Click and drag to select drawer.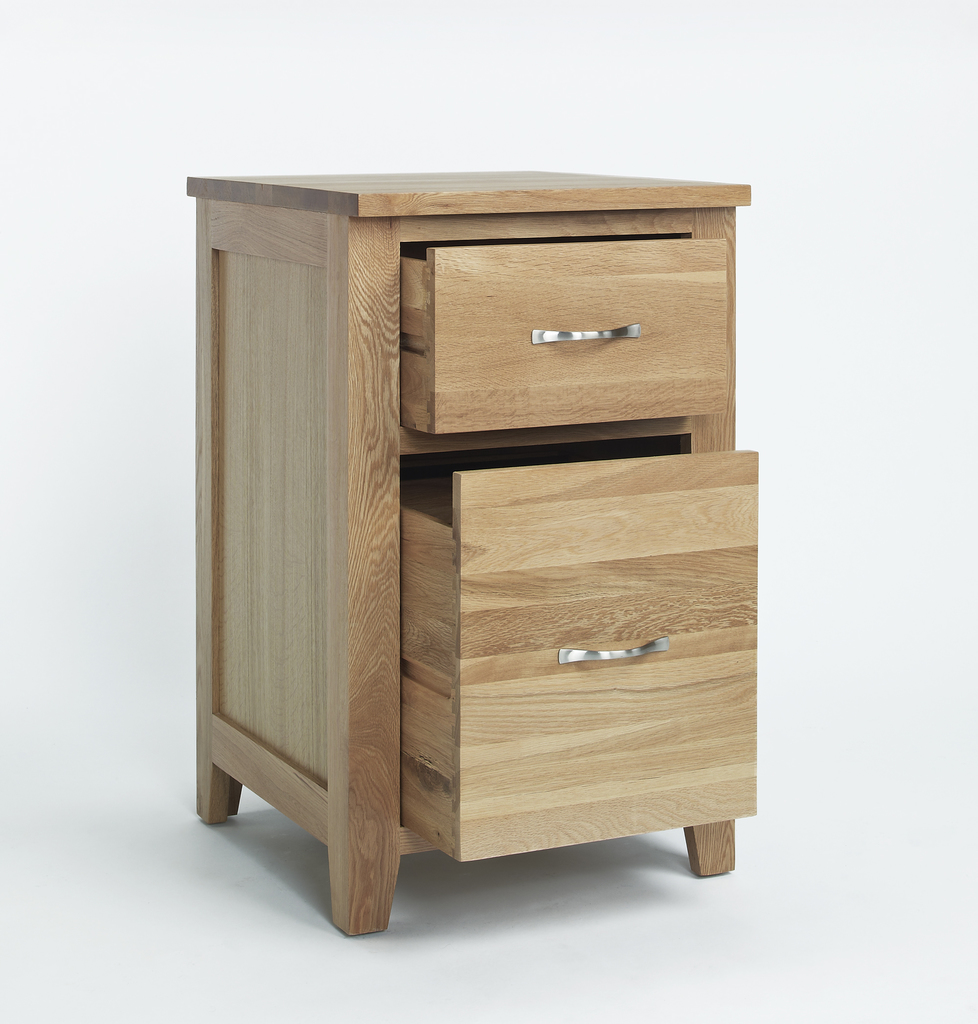
Selection: [x1=407, y1=238, x2=729, y2=436].
